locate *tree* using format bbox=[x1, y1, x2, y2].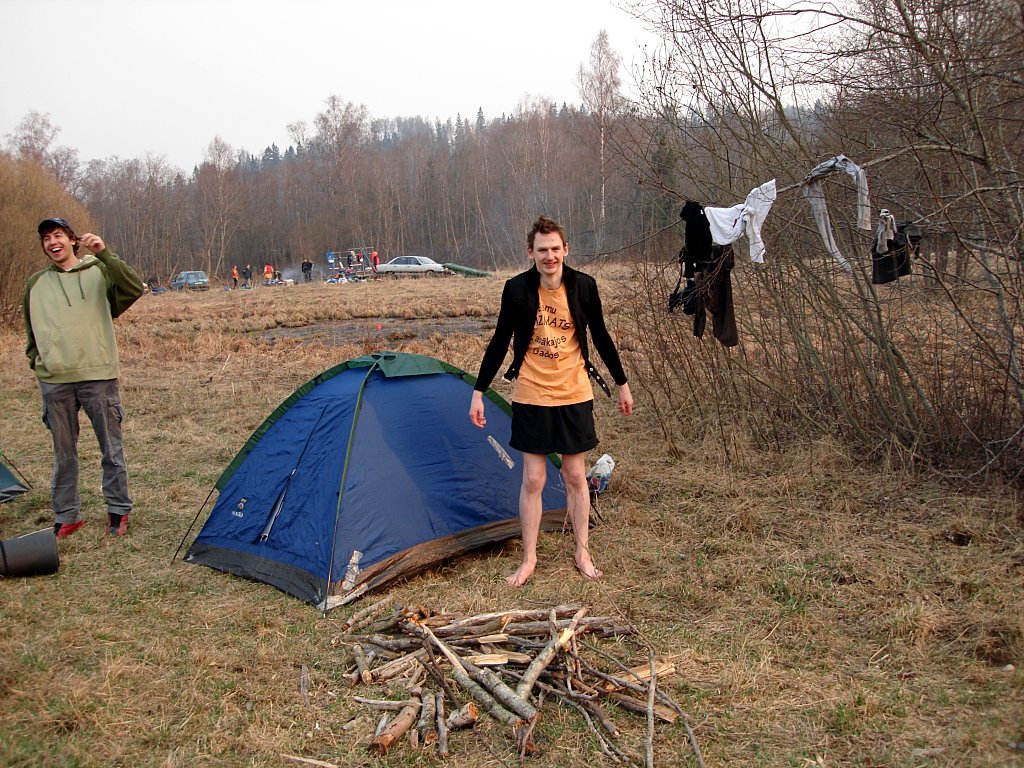
bbox=[0, 117, 85, 338].
